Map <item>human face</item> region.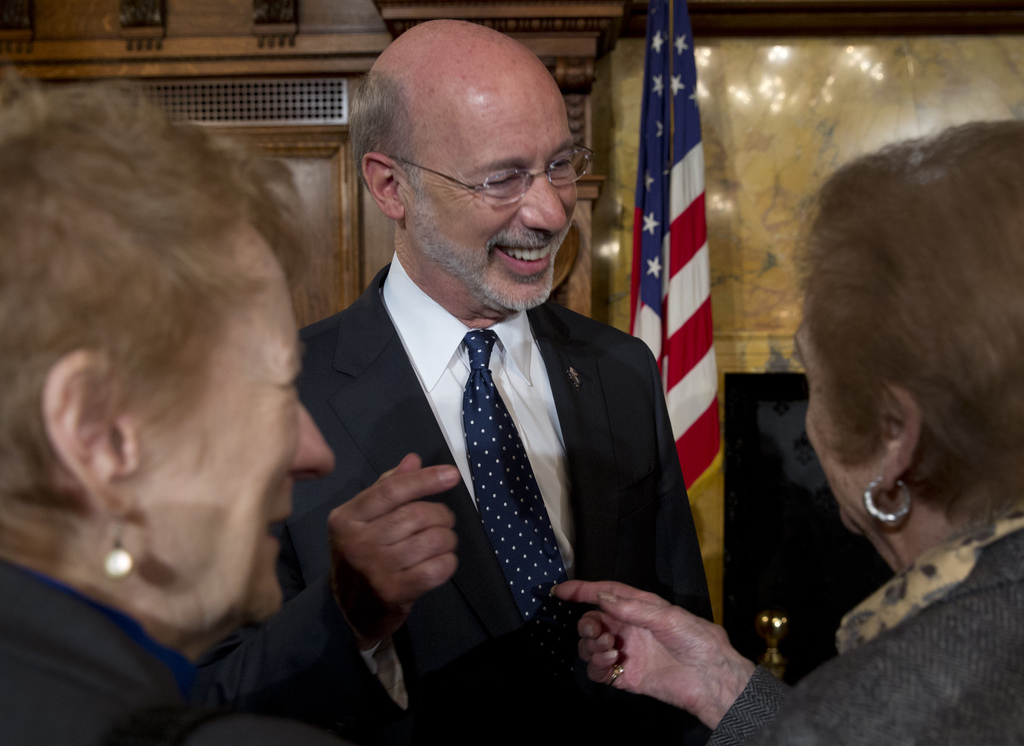
Mapped to [x1=794, y1=324, x2=877, y2=530].
